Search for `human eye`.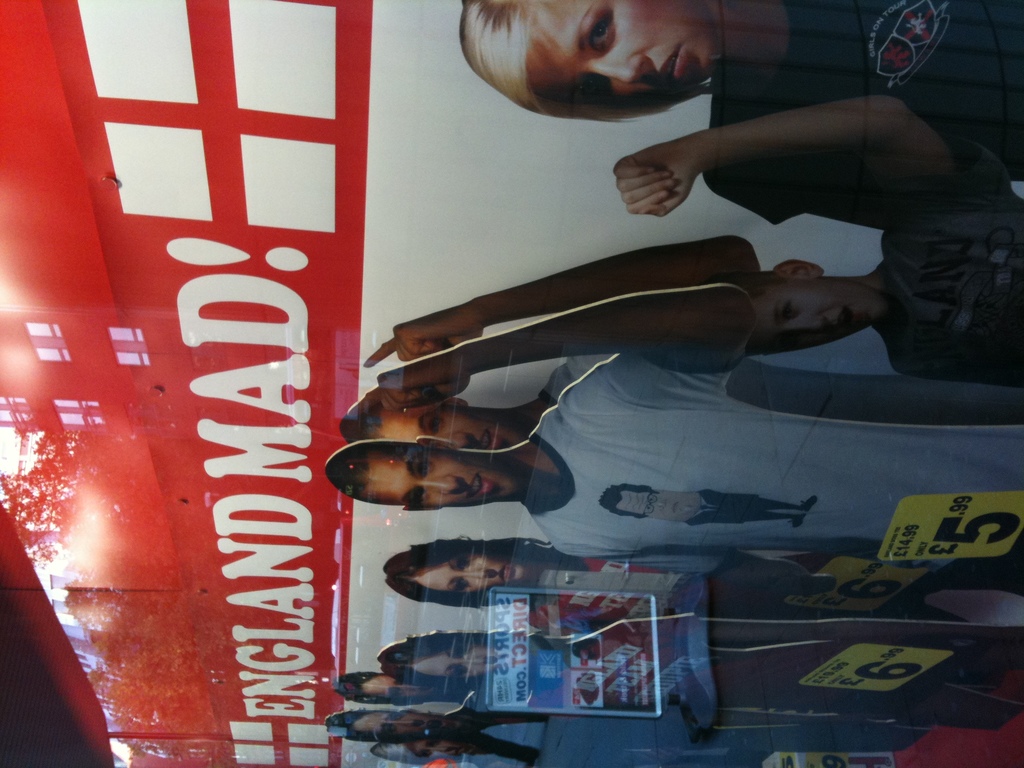
Found at (x1=650, y1=495, x2=655, y2=501).
